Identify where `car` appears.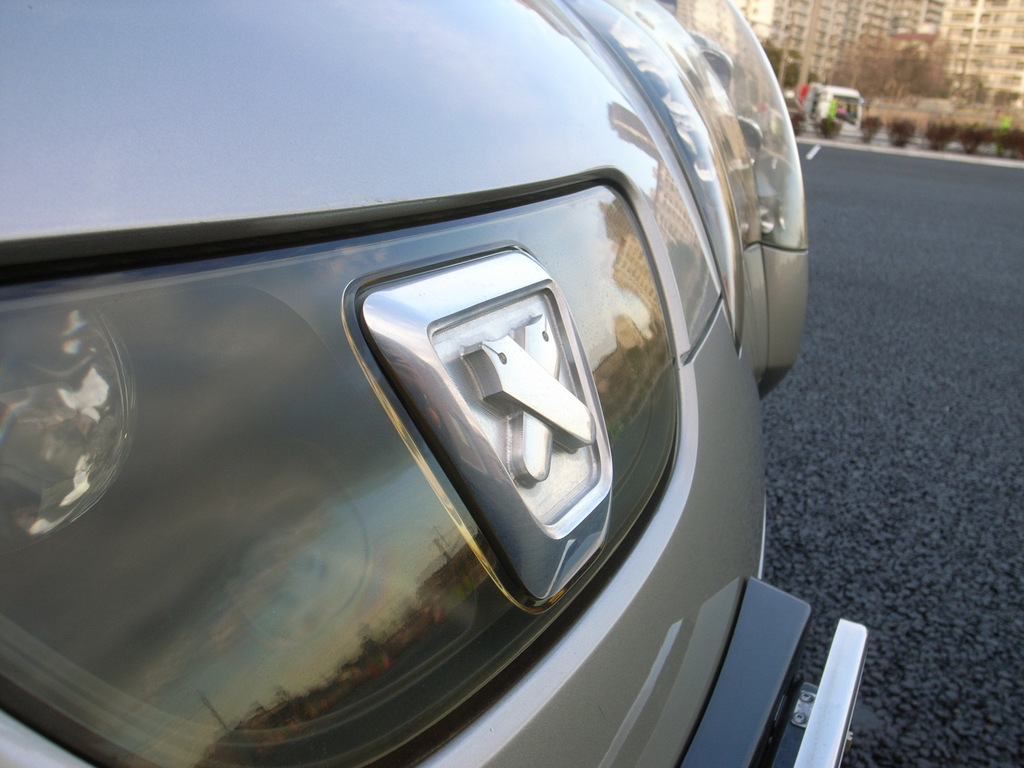
Appears at l=0, t=0, r=869, b=767.
